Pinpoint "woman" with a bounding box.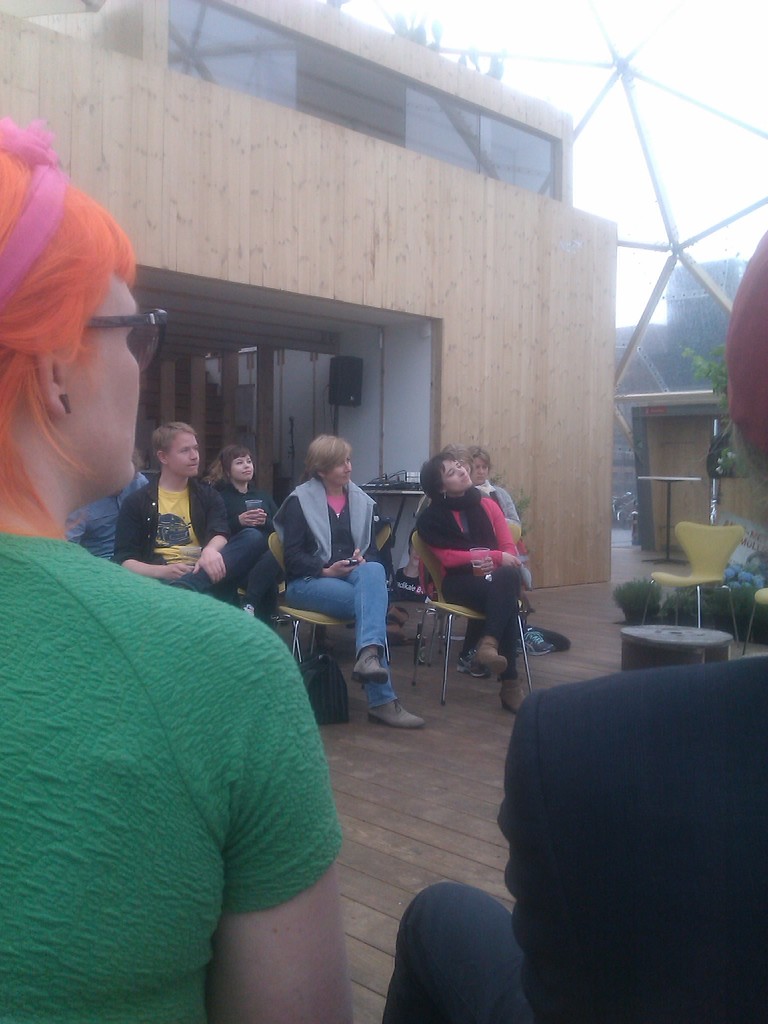
bbox(0, 113, 355, 1023).
